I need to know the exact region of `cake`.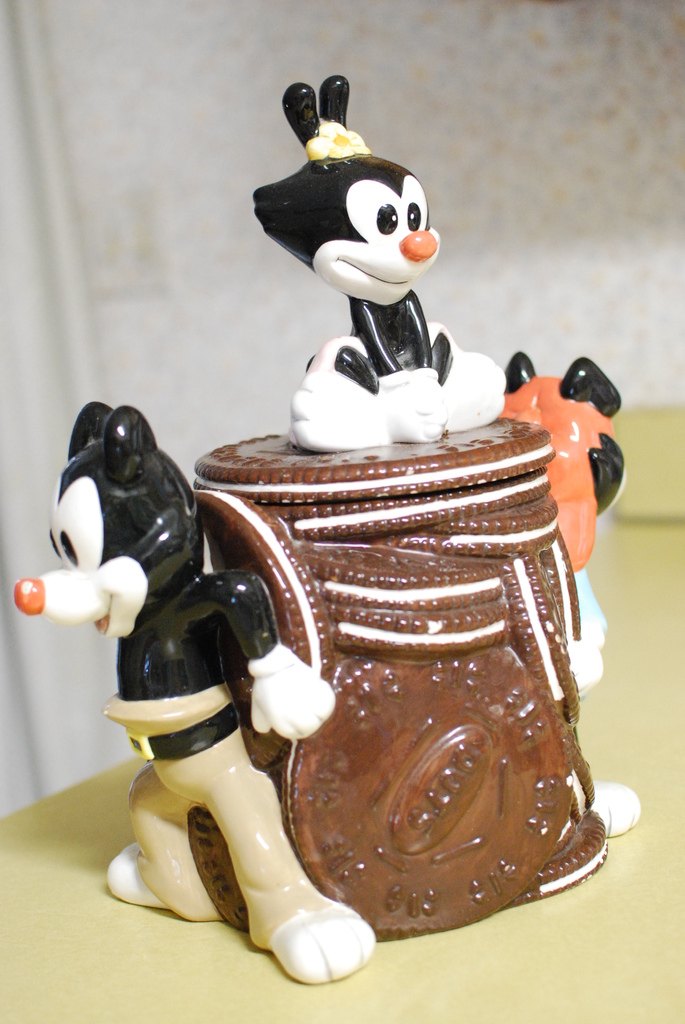
Region: crop(13, 76, 623, 982).
